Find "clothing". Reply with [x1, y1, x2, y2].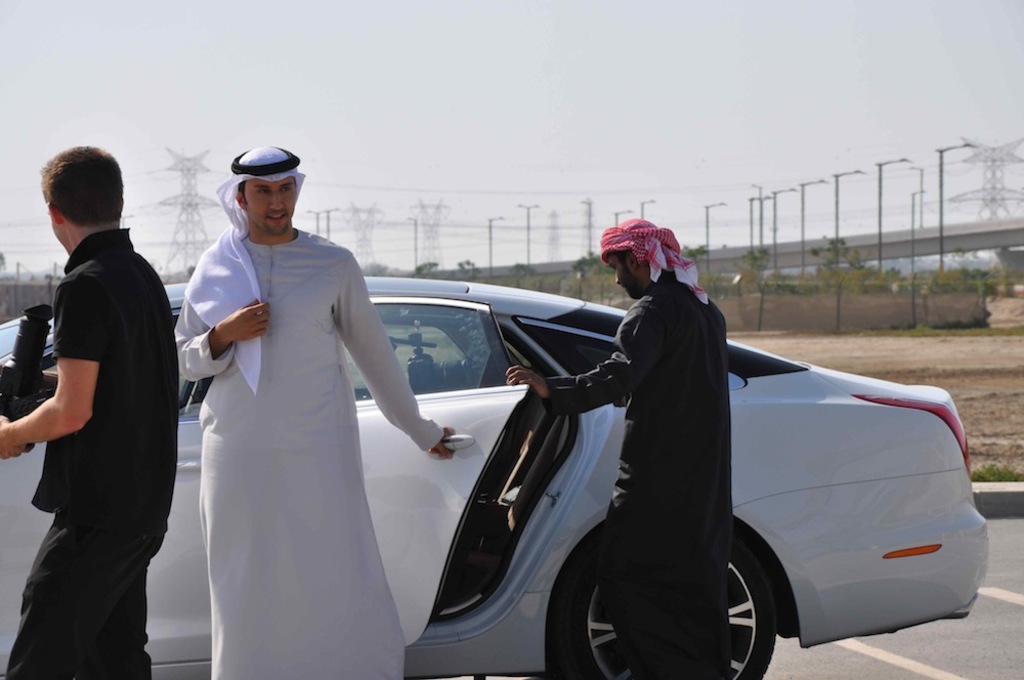
[165, 187, 422, 652].
